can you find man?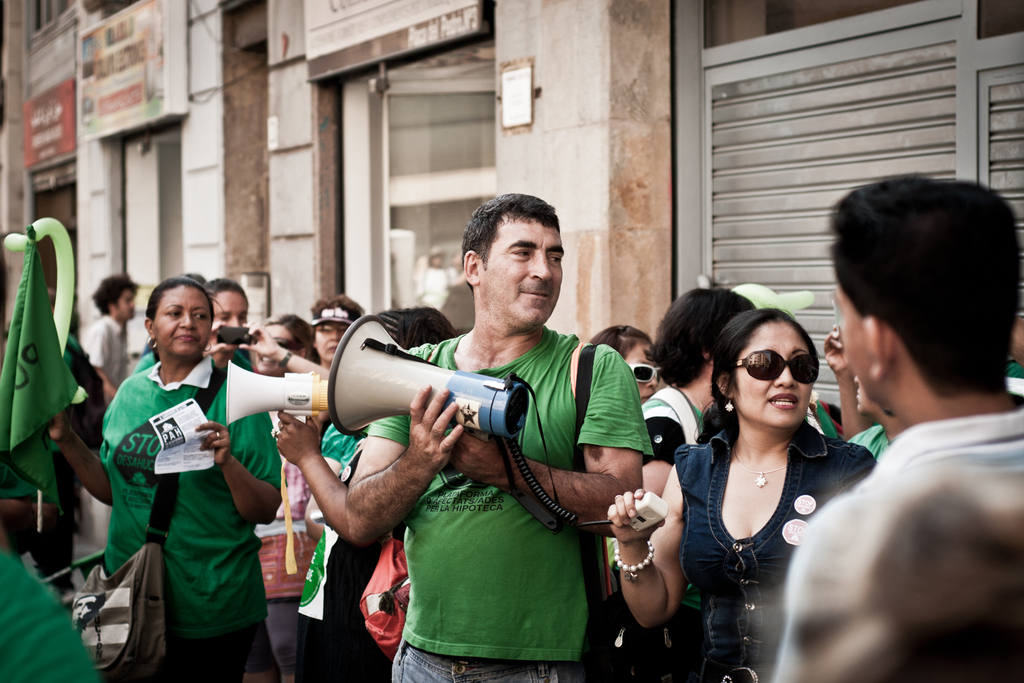
Yes, bounding box: (x1=85, y1=277, x2=139, y2=408).
